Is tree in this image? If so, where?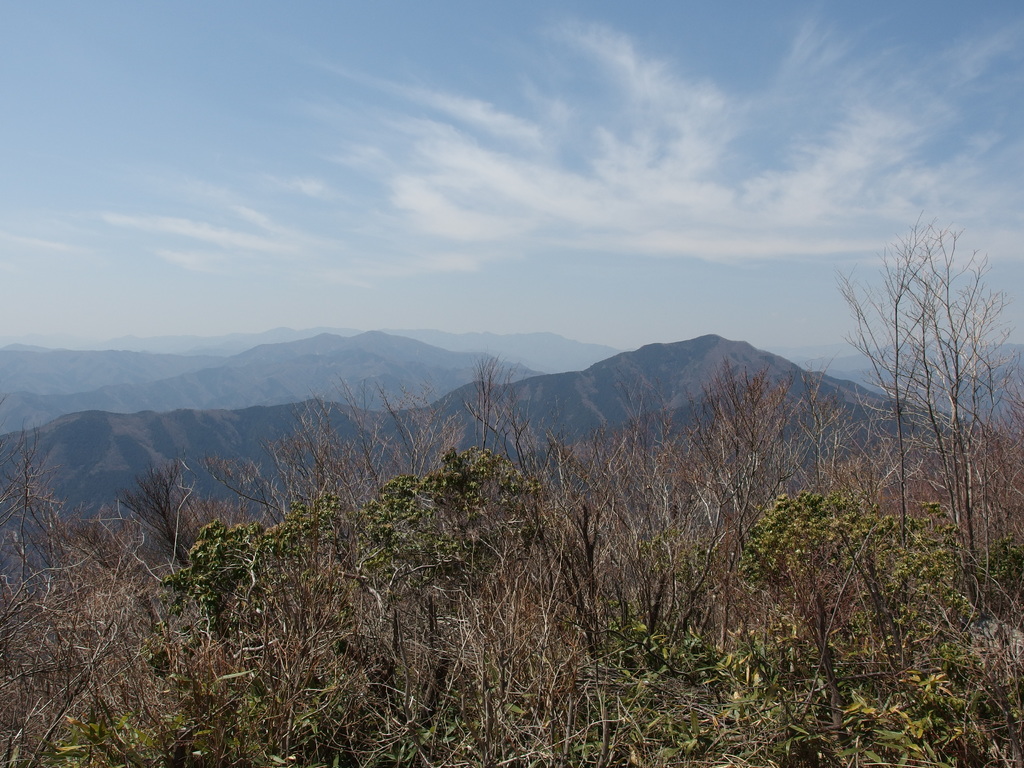
Yes, at <bbox>824, 177, 1000, 563</bbox>.
